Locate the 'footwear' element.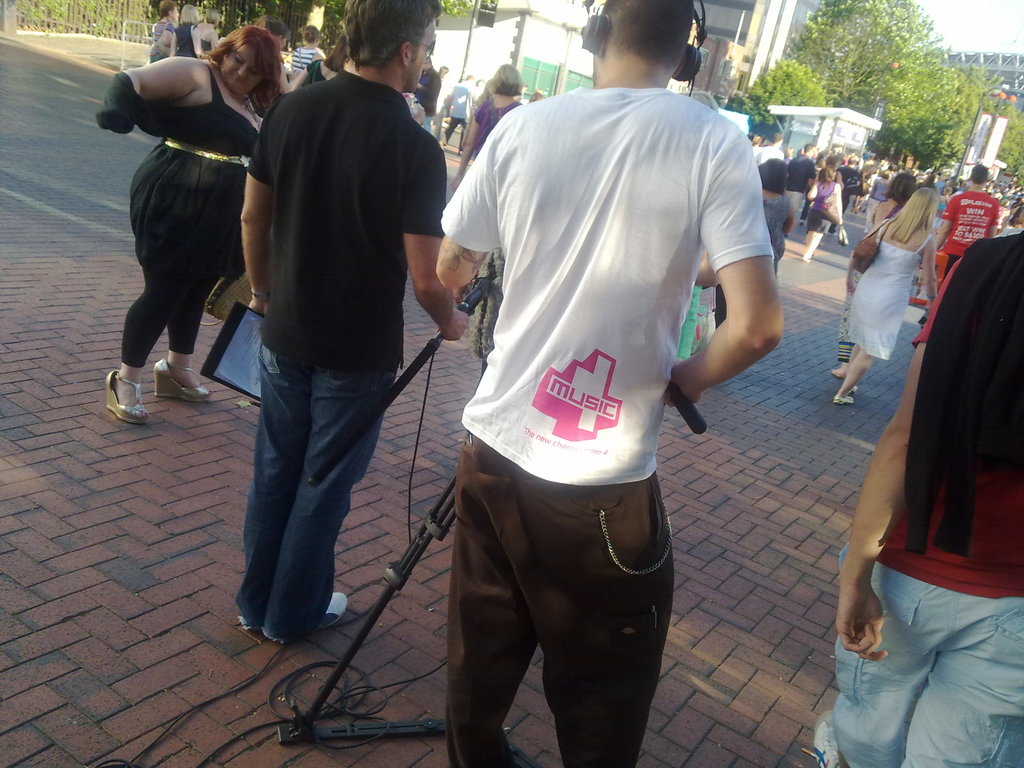
Element bbox: locate(243, 593, 353, 647).
